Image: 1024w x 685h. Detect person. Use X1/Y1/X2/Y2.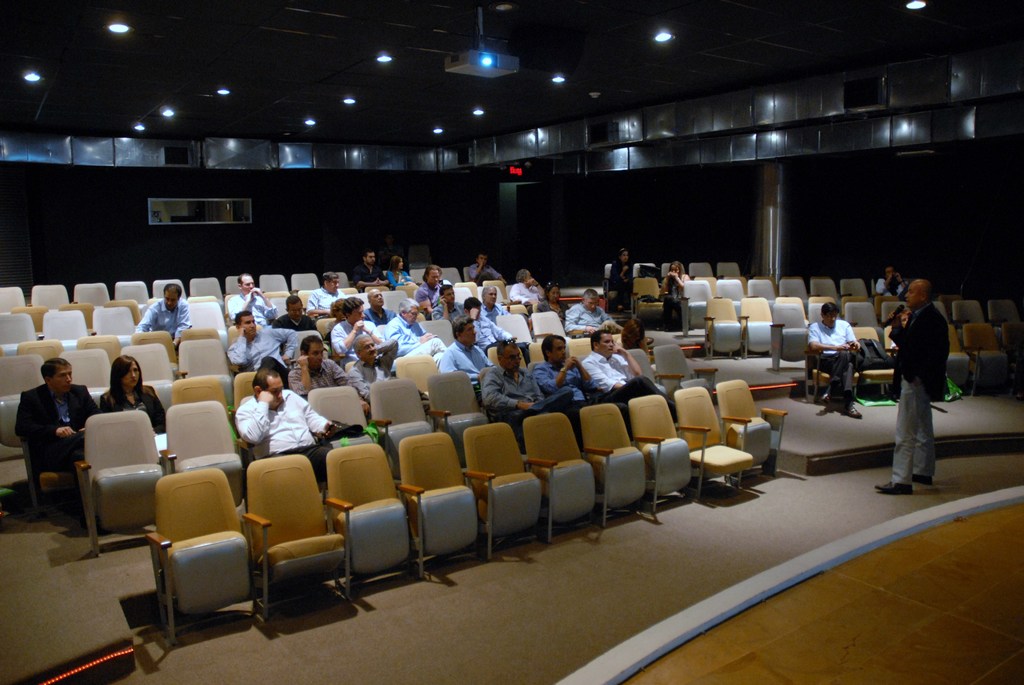
415/262/439/316.
